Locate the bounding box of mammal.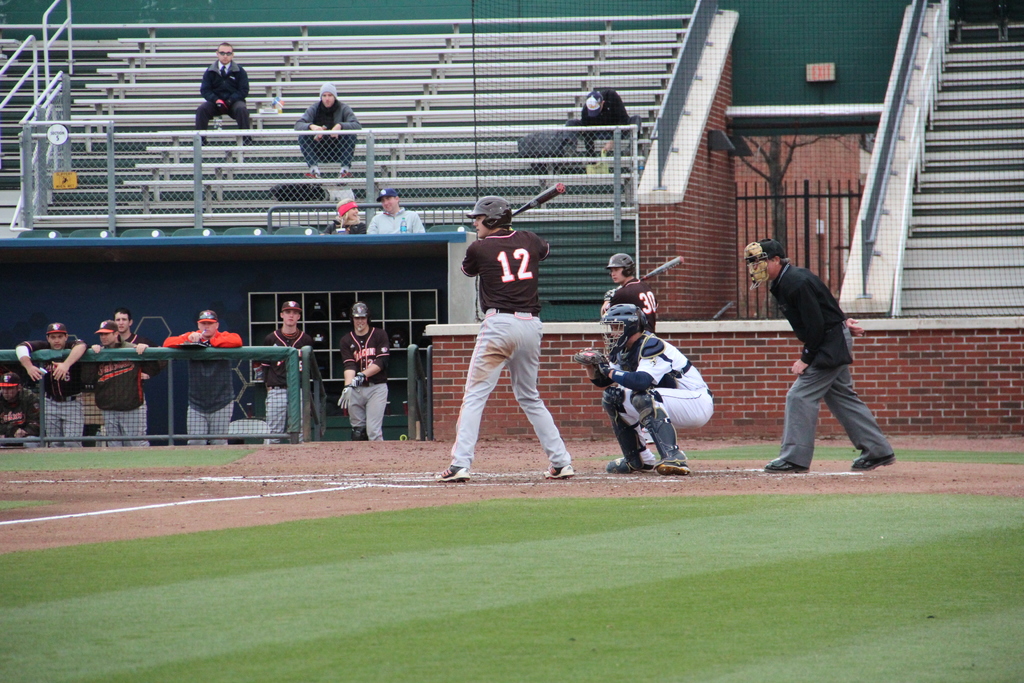
Bounding box: box(336, 301, 391, 441).
